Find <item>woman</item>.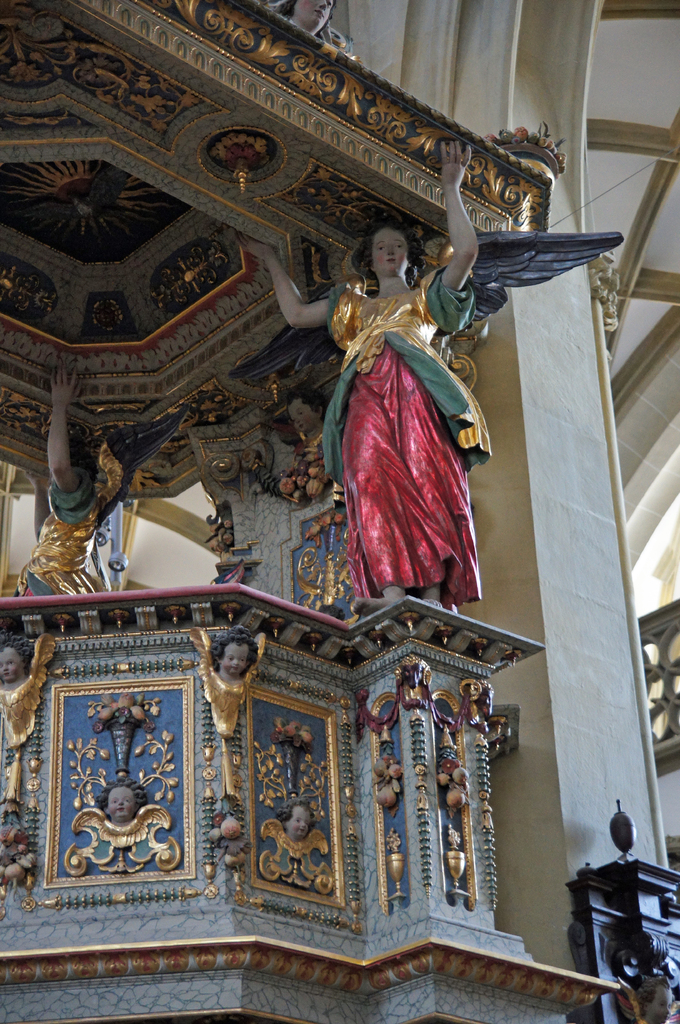
bbox=[278, 189, 480, 639].
